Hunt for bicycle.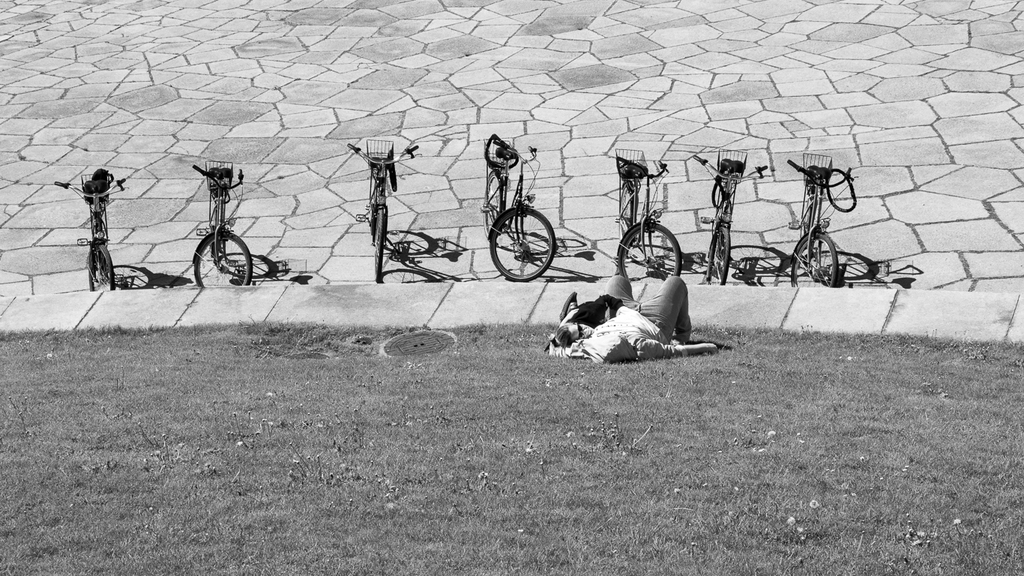
Hunted down at pyautogui.locateOnScreen(614, 149, 683, 285).
